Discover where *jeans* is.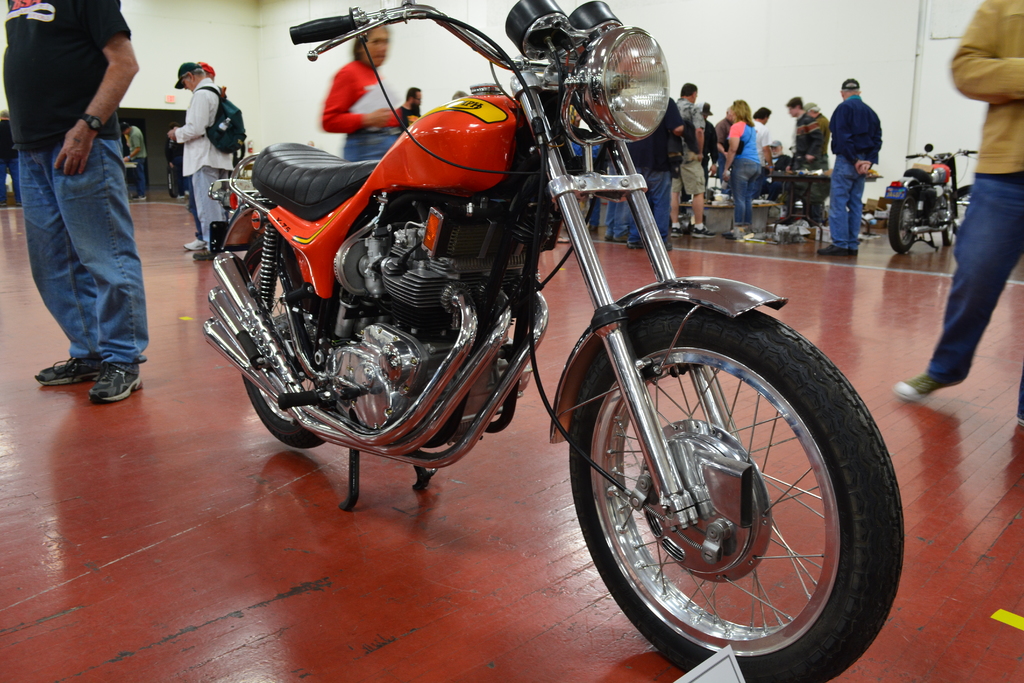
Discovered at x1=346, y1=120, x2=398, y2=163.
